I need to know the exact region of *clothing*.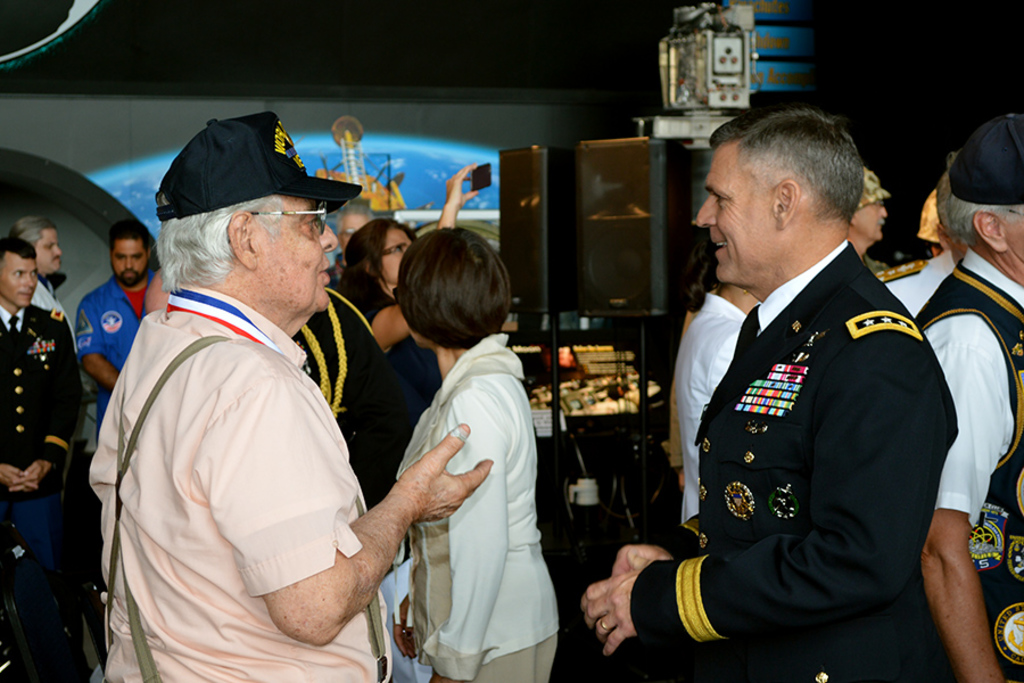
Region: <bbox>81, 287, 402, 682</bbox>.
